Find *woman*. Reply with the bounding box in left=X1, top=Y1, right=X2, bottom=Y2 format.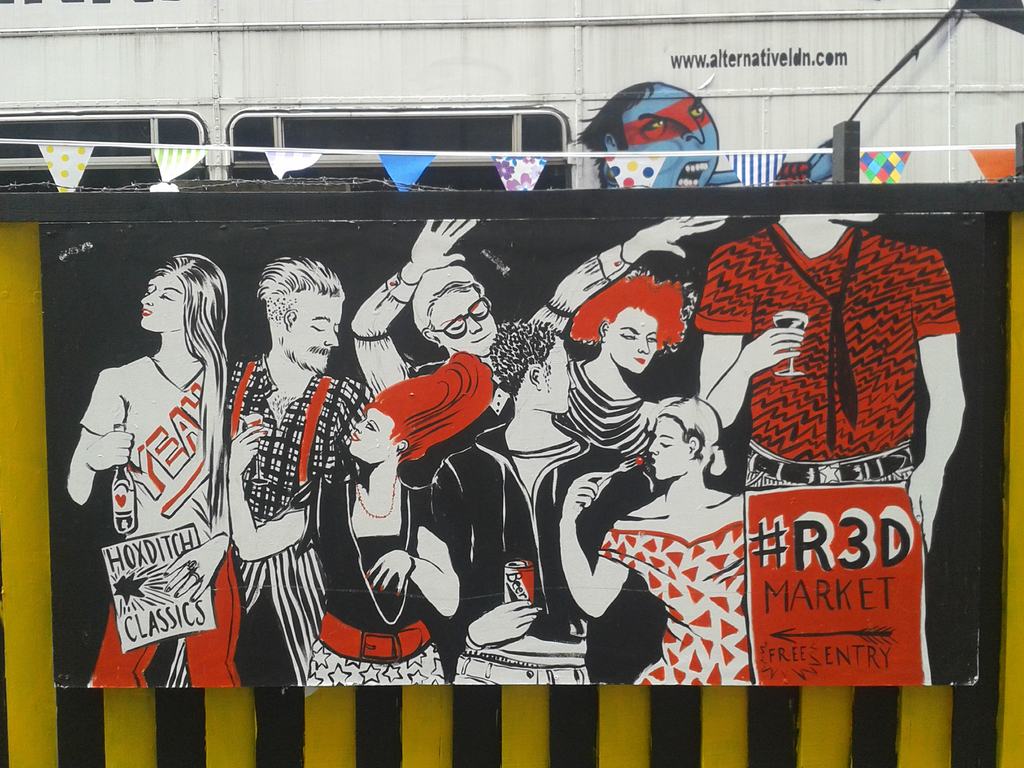
left=87, top=236, right=238, bottom=626.
